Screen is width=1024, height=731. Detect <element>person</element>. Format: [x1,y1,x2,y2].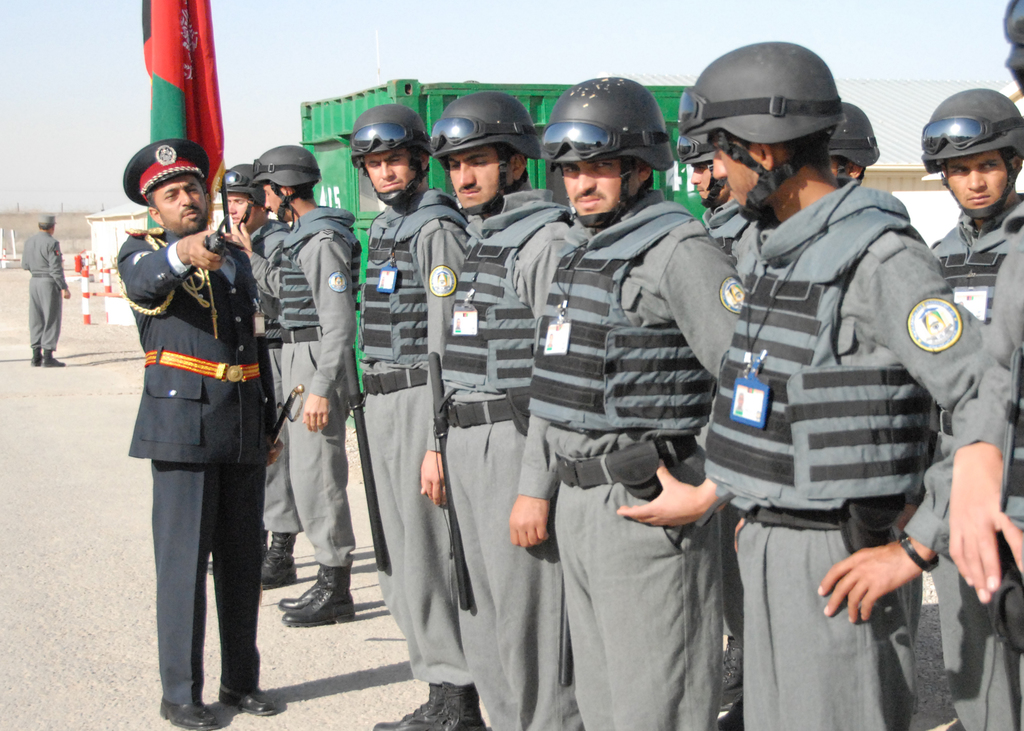
[925,86,1023,730].
